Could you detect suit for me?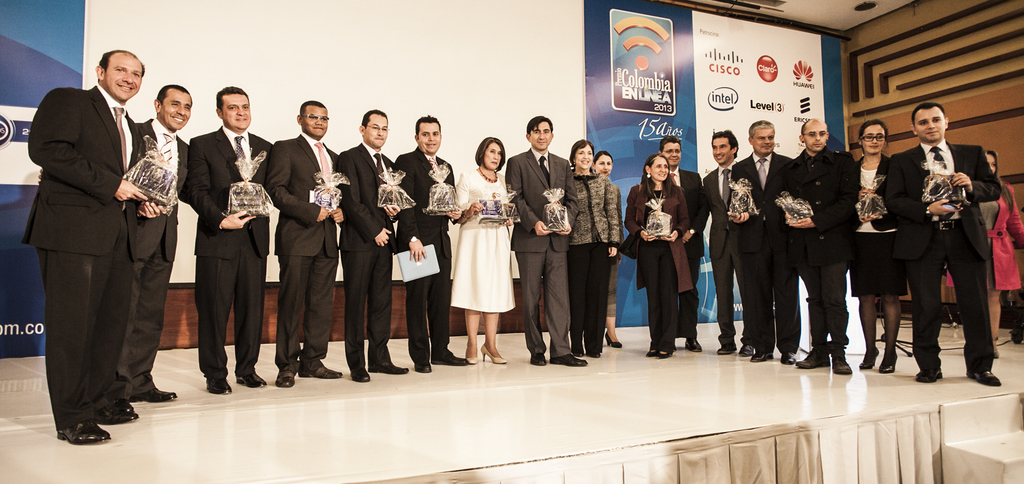
Detection result: locate(400, 138, 459, 355).
